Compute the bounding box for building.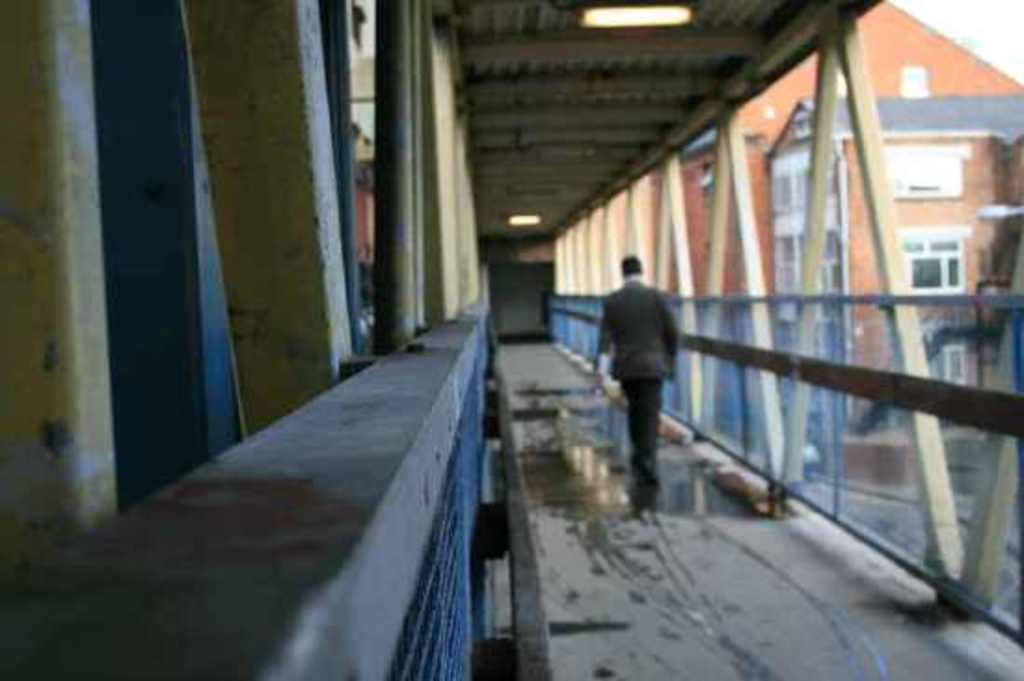
pyautogui.locateOnScreen(547, 0, 1022, 495).
